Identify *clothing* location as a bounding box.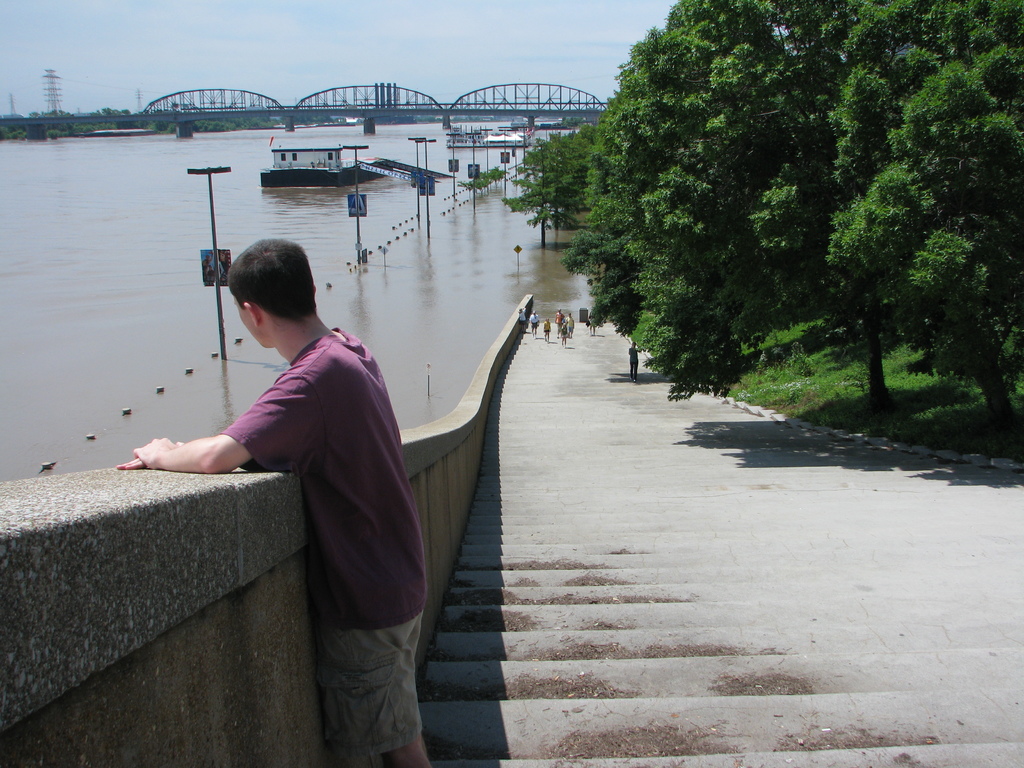
pyautogui.locateOnScreen(554, 310, 572, 323).
